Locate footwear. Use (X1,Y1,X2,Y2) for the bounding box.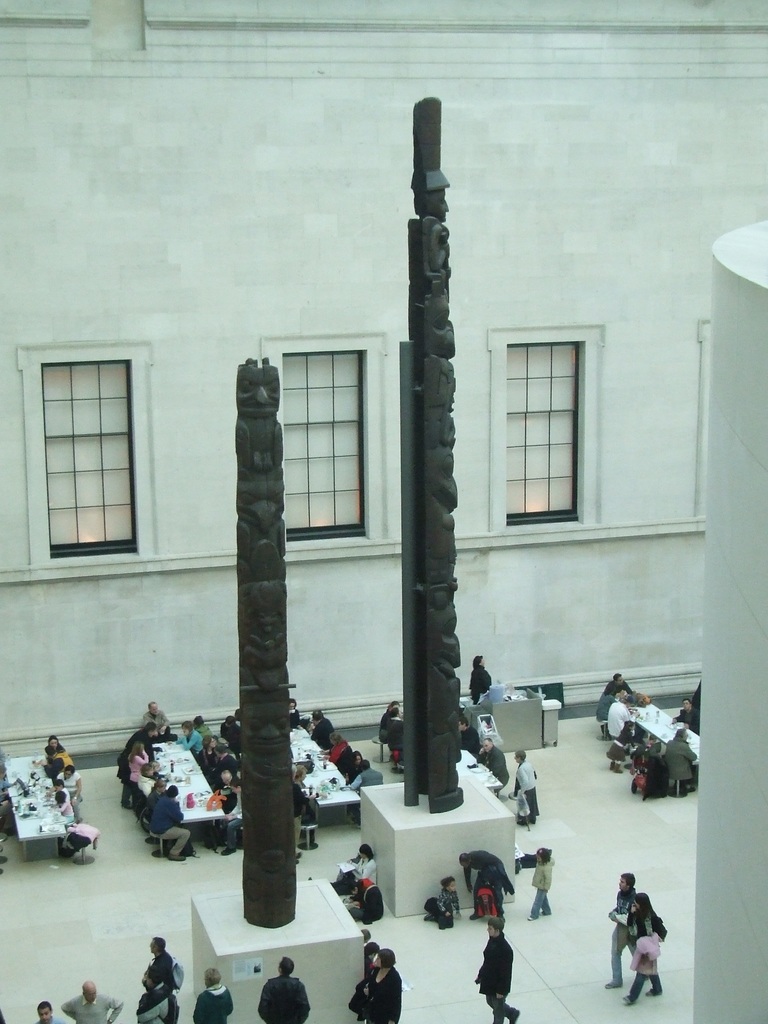
(508,815,534,829).
